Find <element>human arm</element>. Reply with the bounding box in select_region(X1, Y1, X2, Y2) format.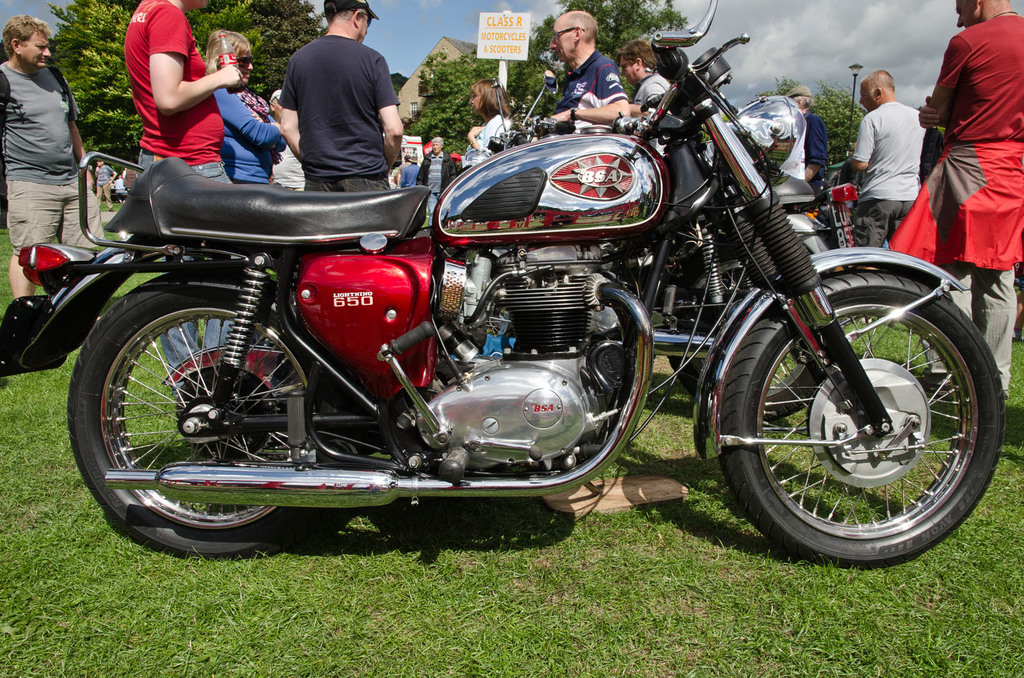
select_region(631, 75, 665, 119).
